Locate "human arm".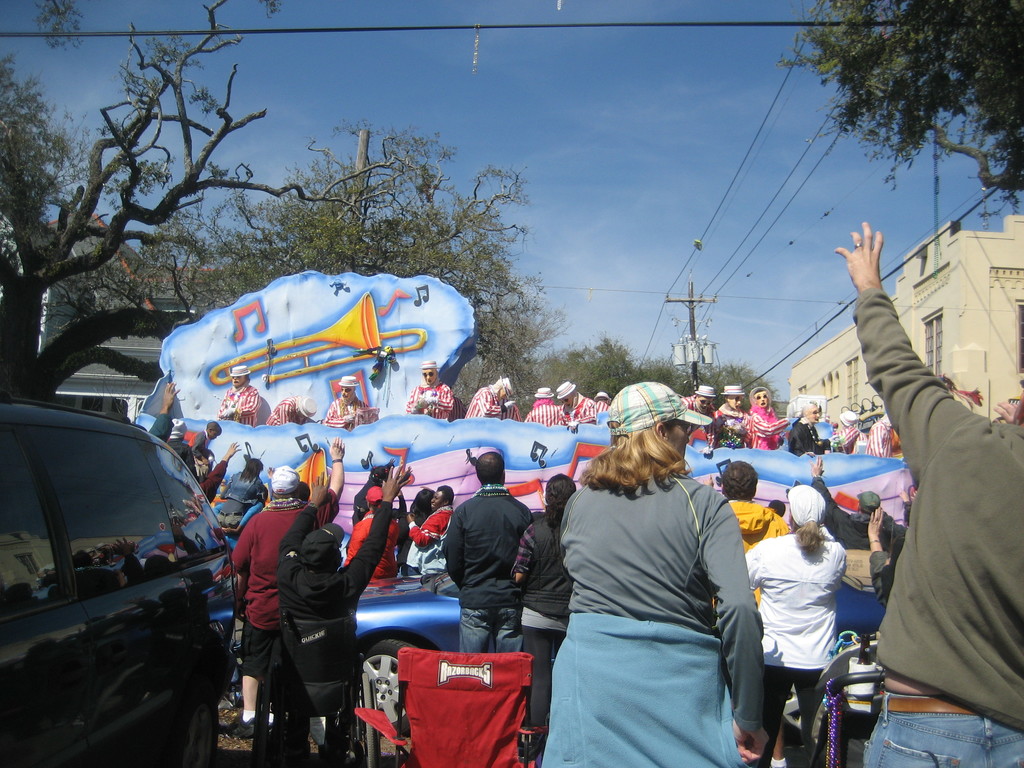
Bounding box: (201,436,244,502).
